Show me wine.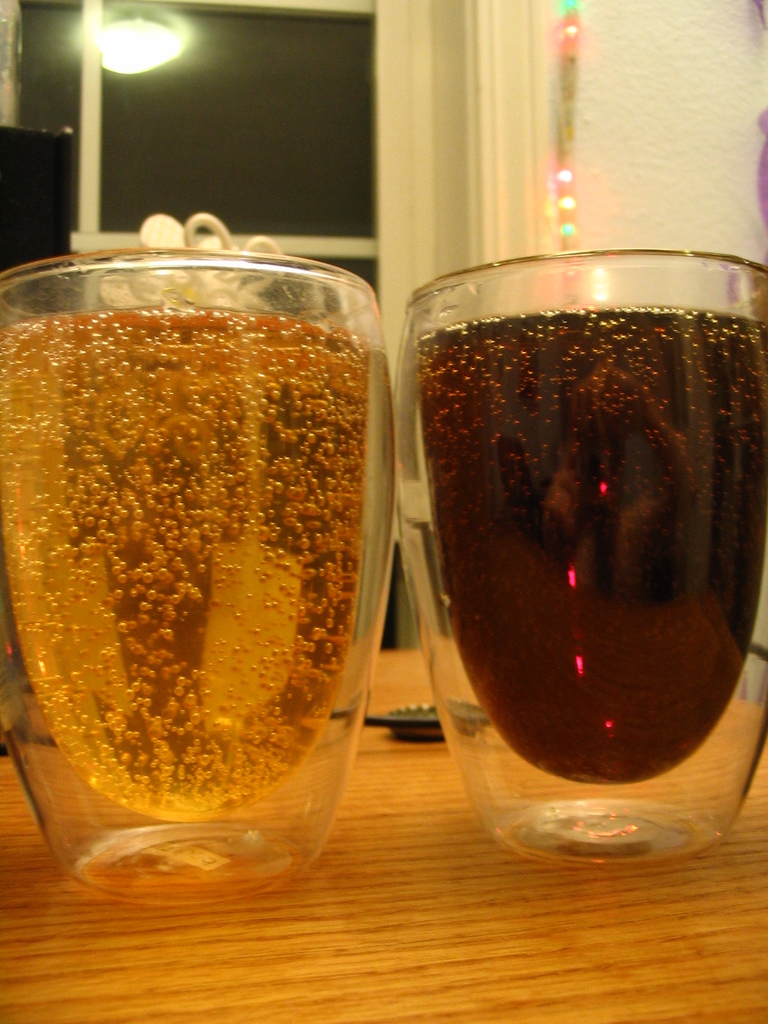
wine is here: box=[399, 234, 766, 846].
